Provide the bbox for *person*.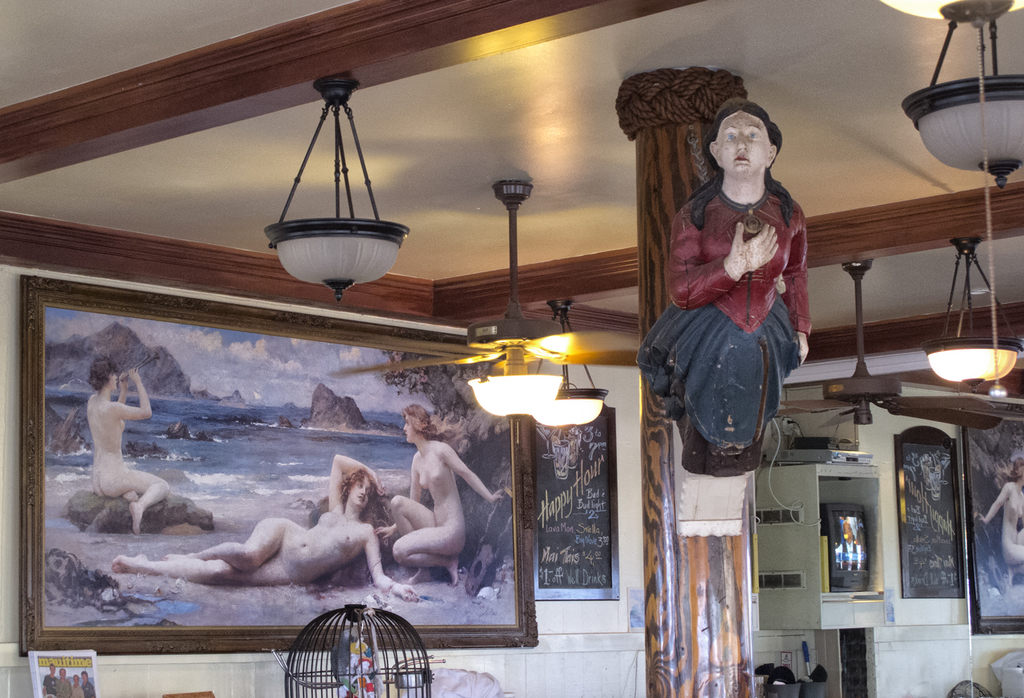
region(972, 454, 1023, 568).
